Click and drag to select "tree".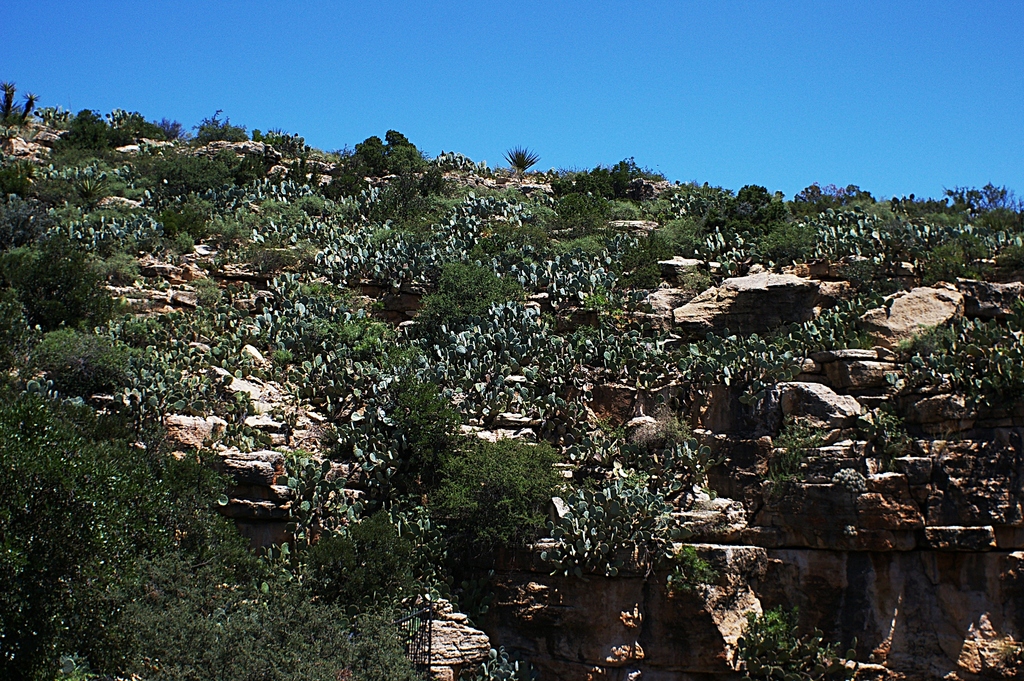
Selection: bbox=(787, 175, 884, 211).
